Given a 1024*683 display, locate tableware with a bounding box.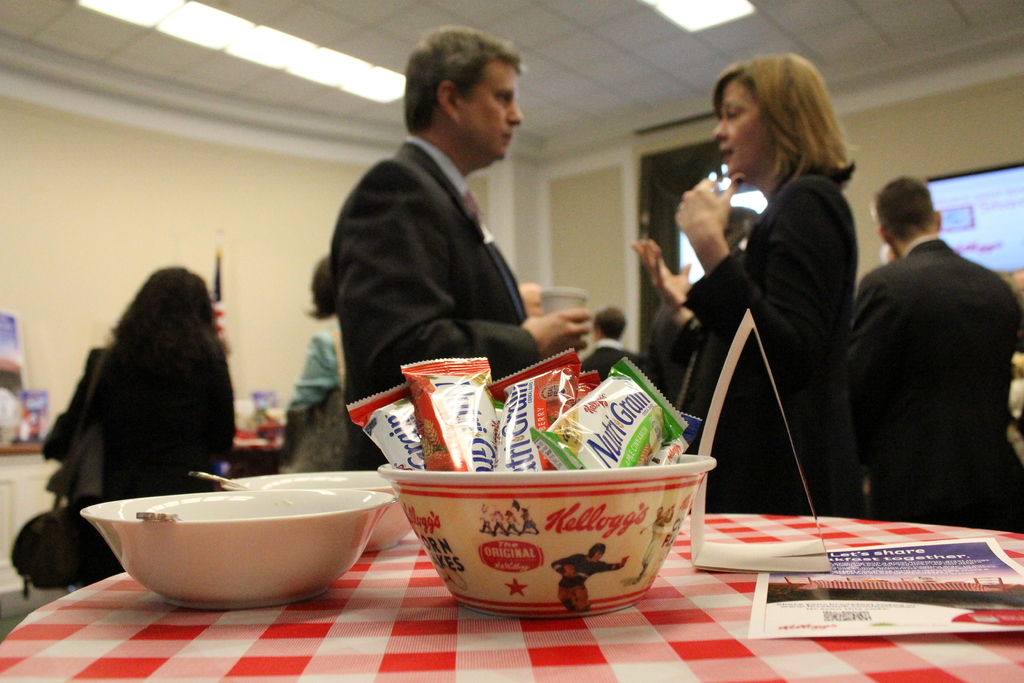
Located: 220,473,409,551.
